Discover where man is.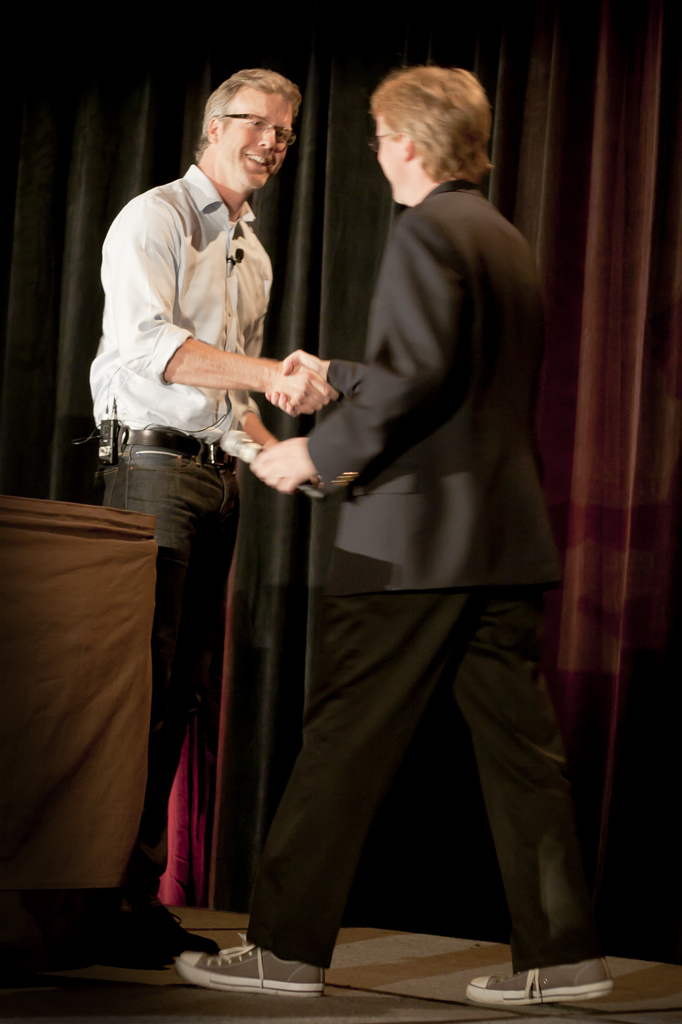
Discovered at left=95, top=75, right=365, bottom=963.
